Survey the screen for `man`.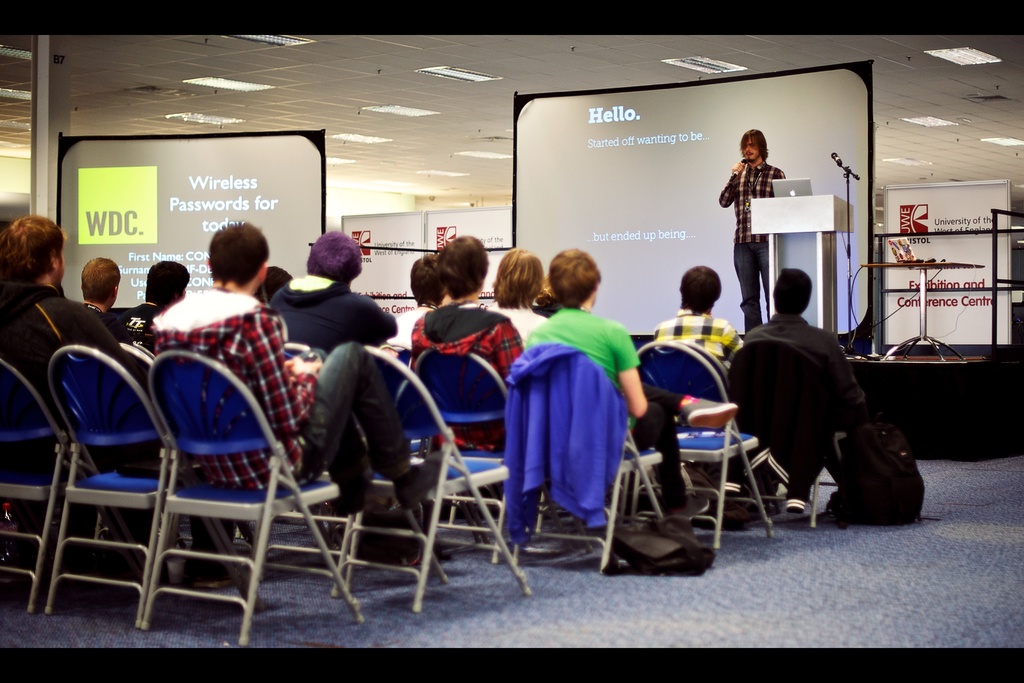
Survey found: (714,133,808,339).
